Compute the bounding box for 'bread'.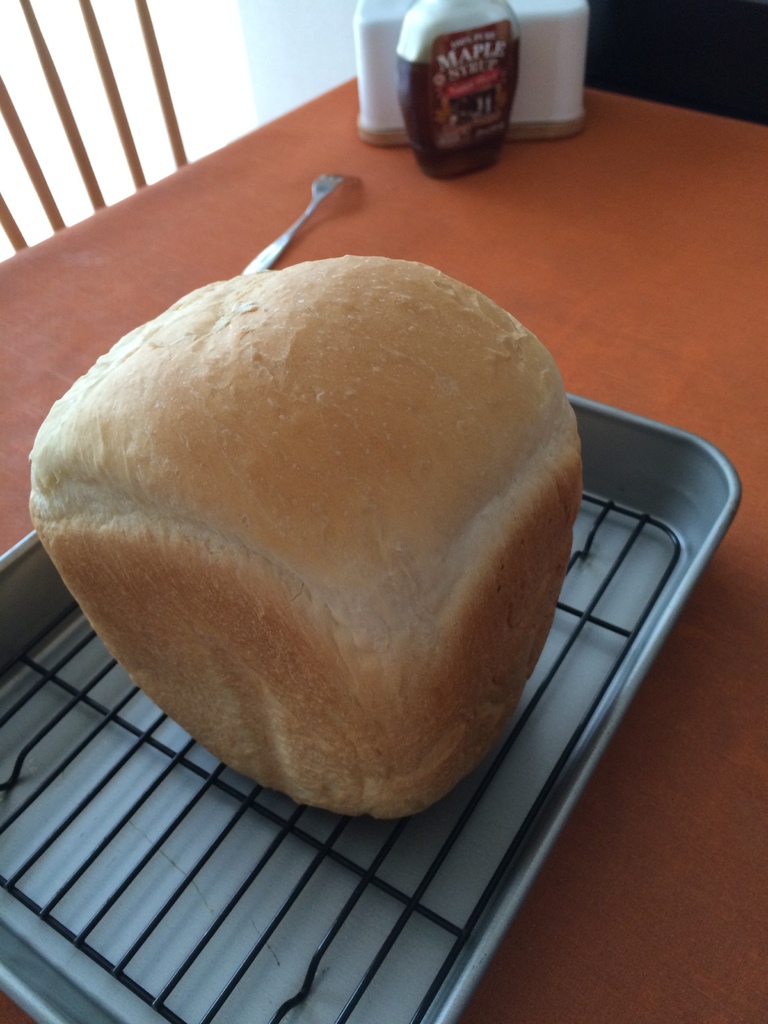
[x1=29, y1=252, x2=582, y2=824].
